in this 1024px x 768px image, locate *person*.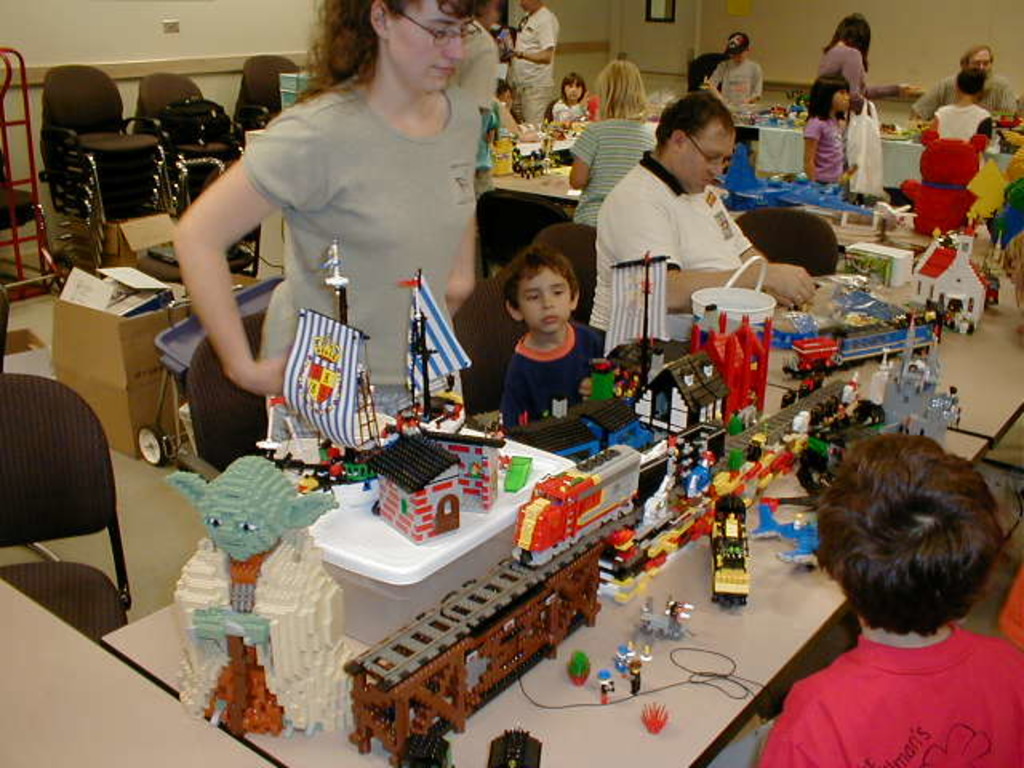
Bounding box: (691,432,1022,766).
